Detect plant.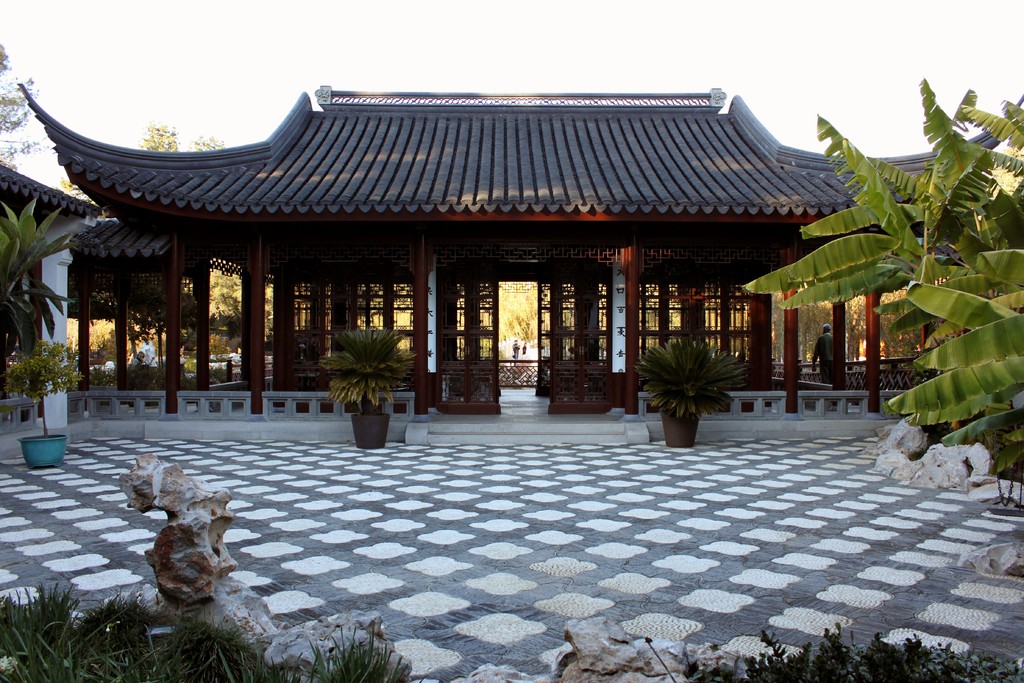
Detected at 315, 327, 421, 419.
